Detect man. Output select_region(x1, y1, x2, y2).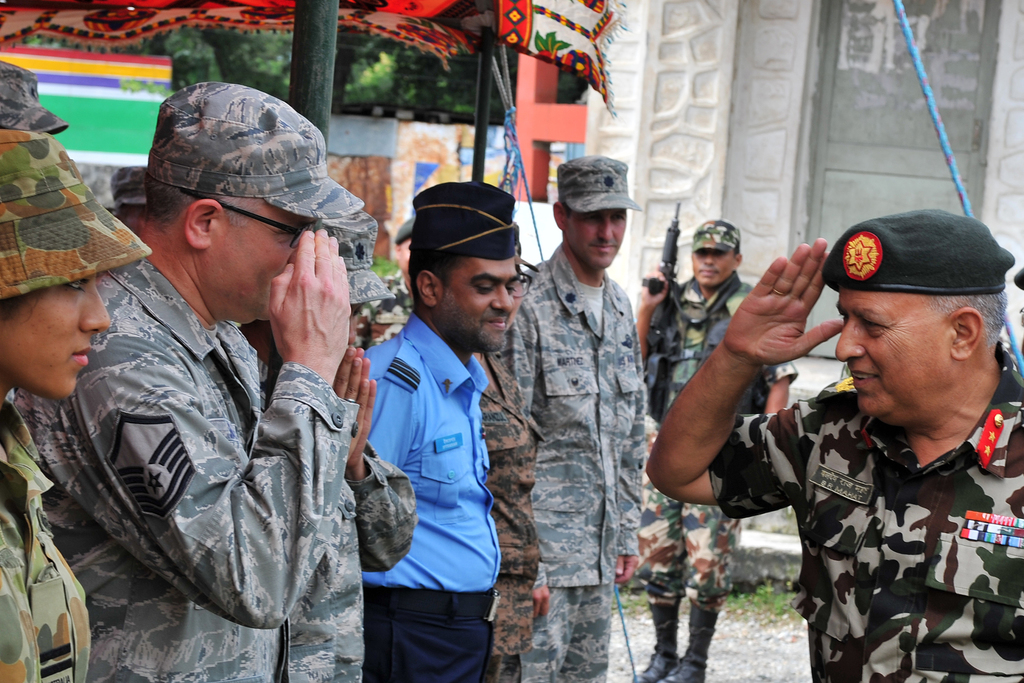
select_region(10, 79, 373, 682).
